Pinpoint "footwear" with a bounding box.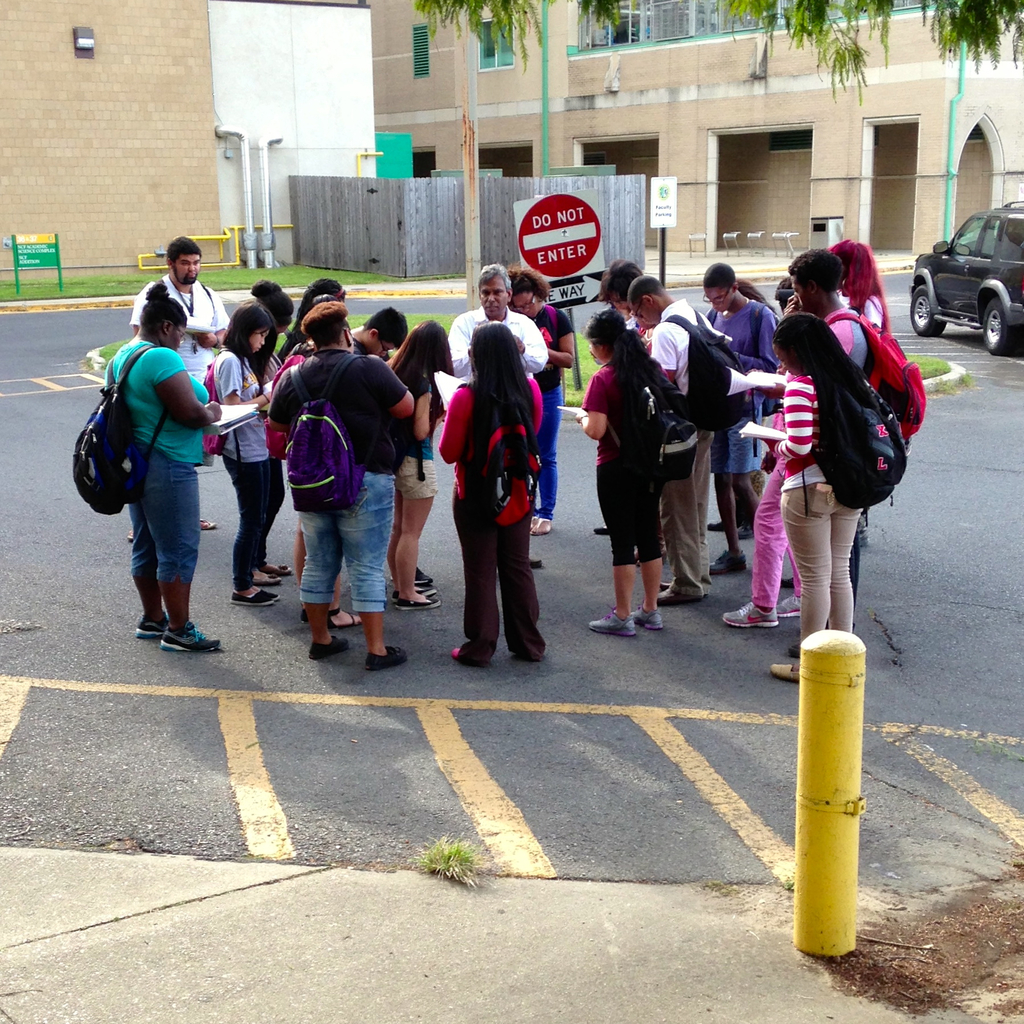
(left=452, top=646, right=461, bottom=655).
